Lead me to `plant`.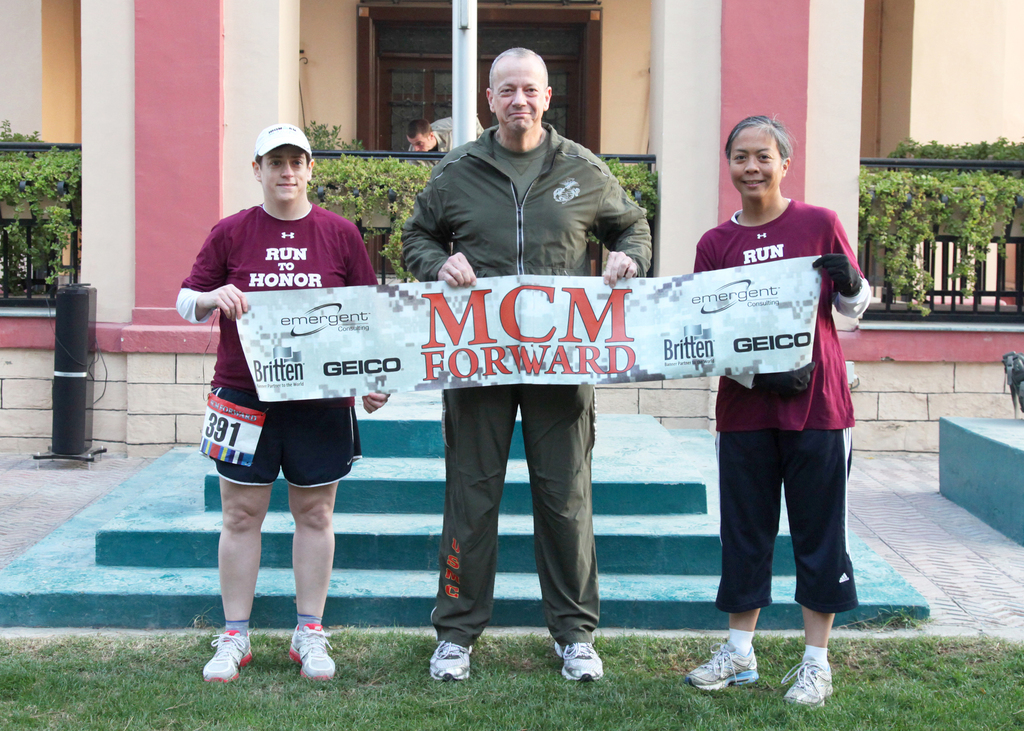
Lead to <region>300, 112, 430, 294</region>.
